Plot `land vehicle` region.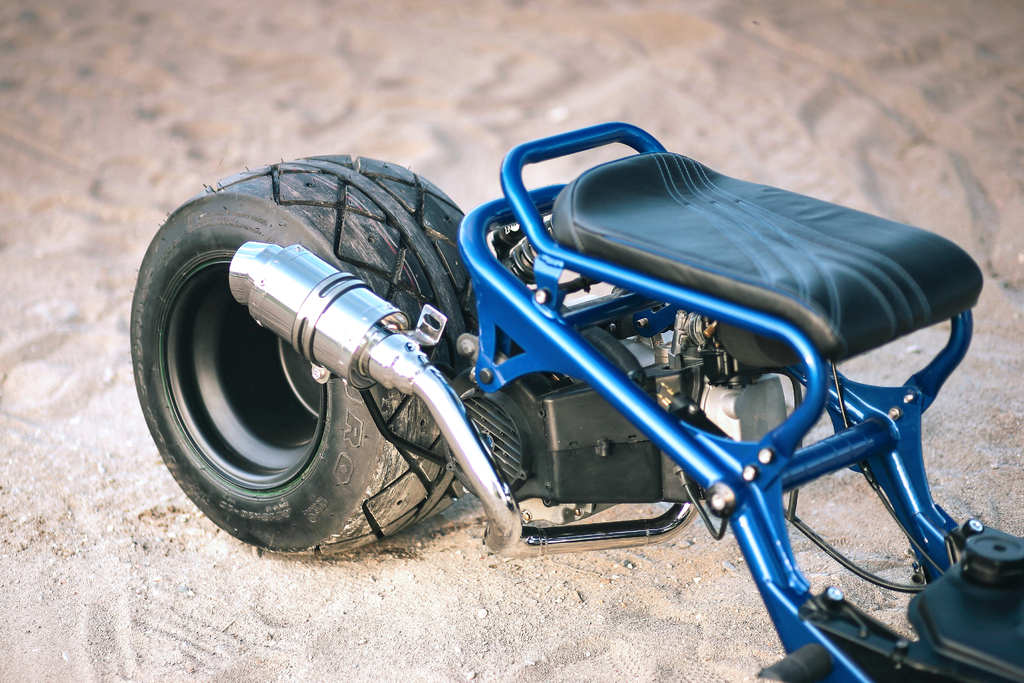
Plotted at 128:115:1023:682.
